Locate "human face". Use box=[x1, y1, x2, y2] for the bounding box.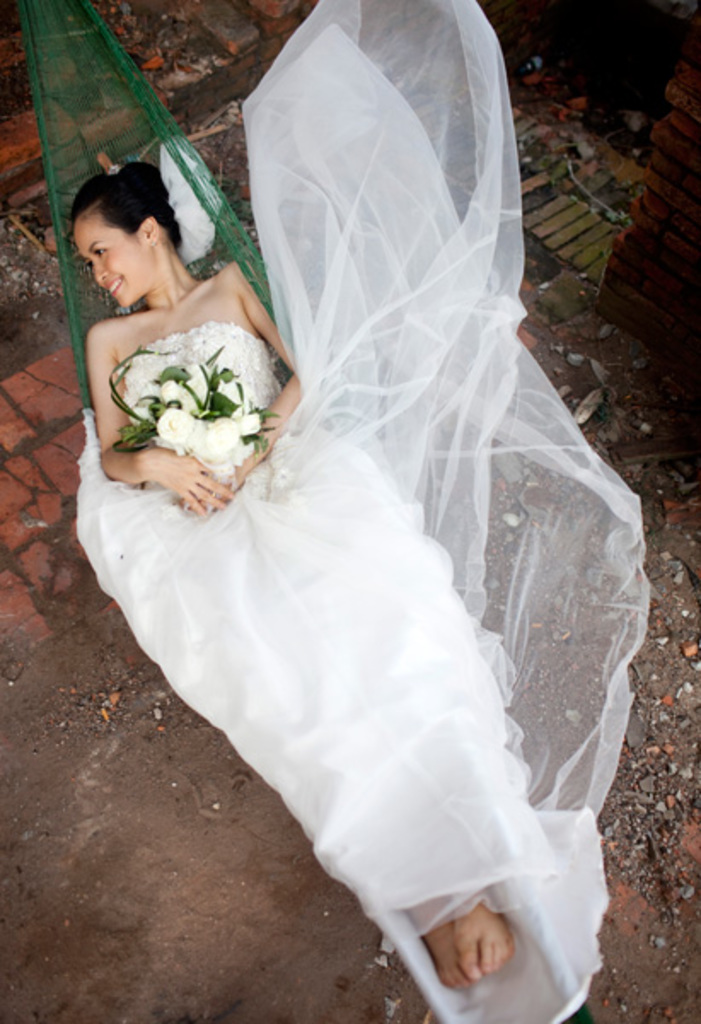
box=[73, 201, 157, 312].
